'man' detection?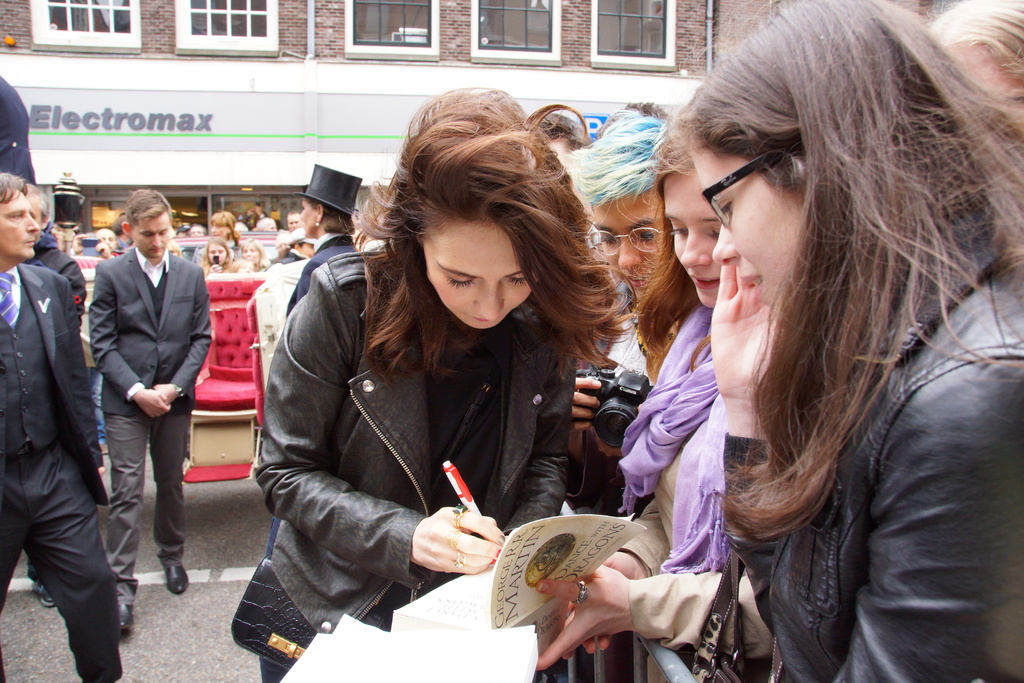
(17, 181, 86, 605)
